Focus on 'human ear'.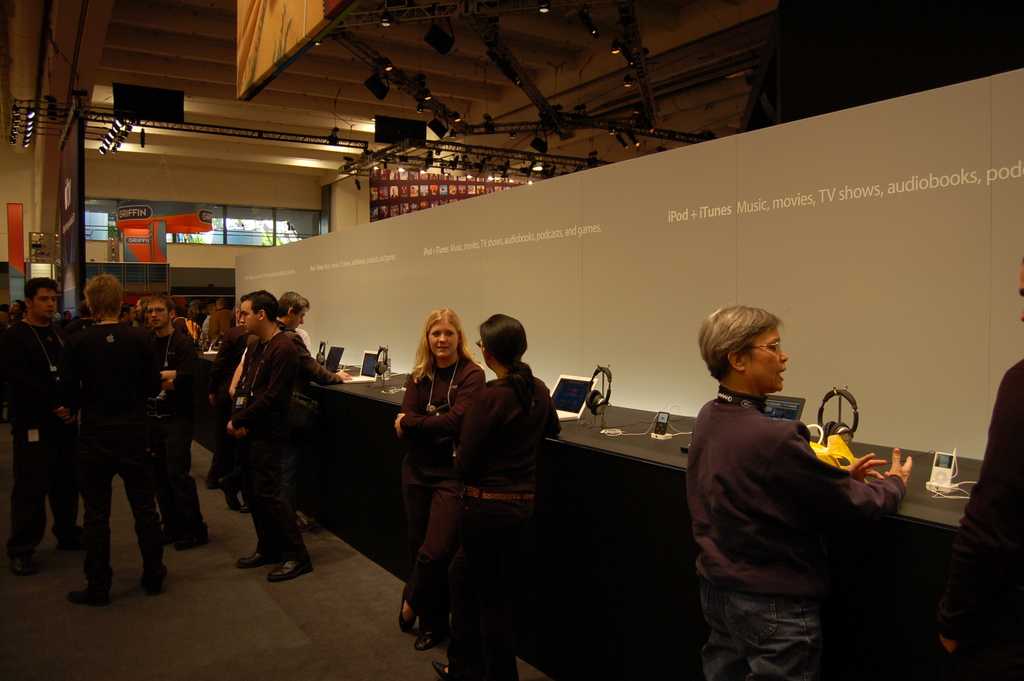
Focused at detection(481, 347, 489, 361).
